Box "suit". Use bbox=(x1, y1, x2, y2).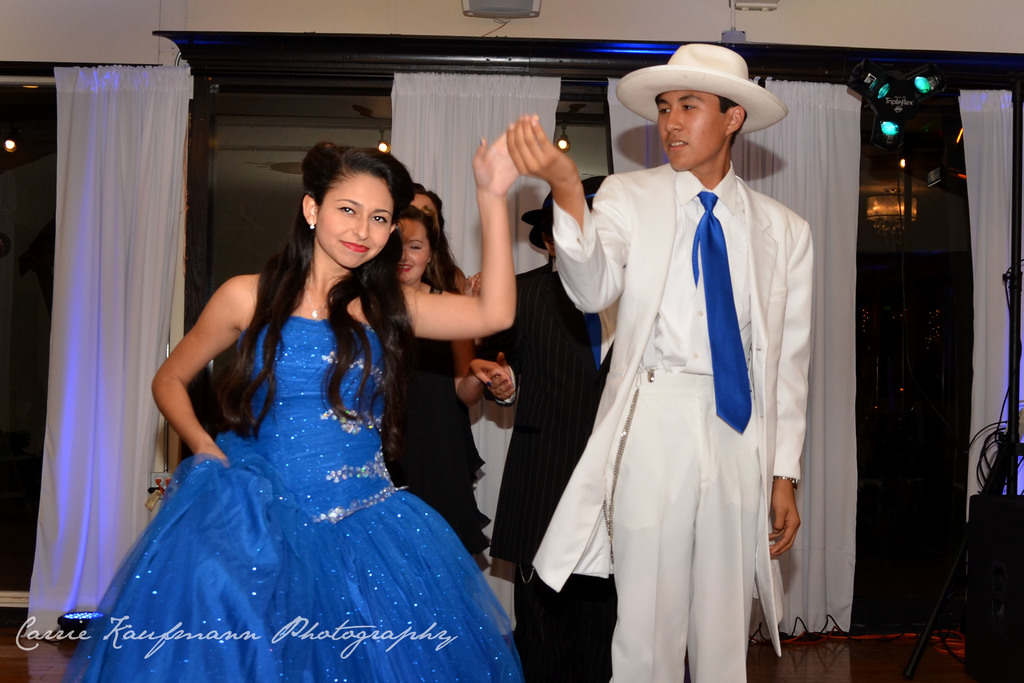
bbox=(470, 261, 614, 682).
